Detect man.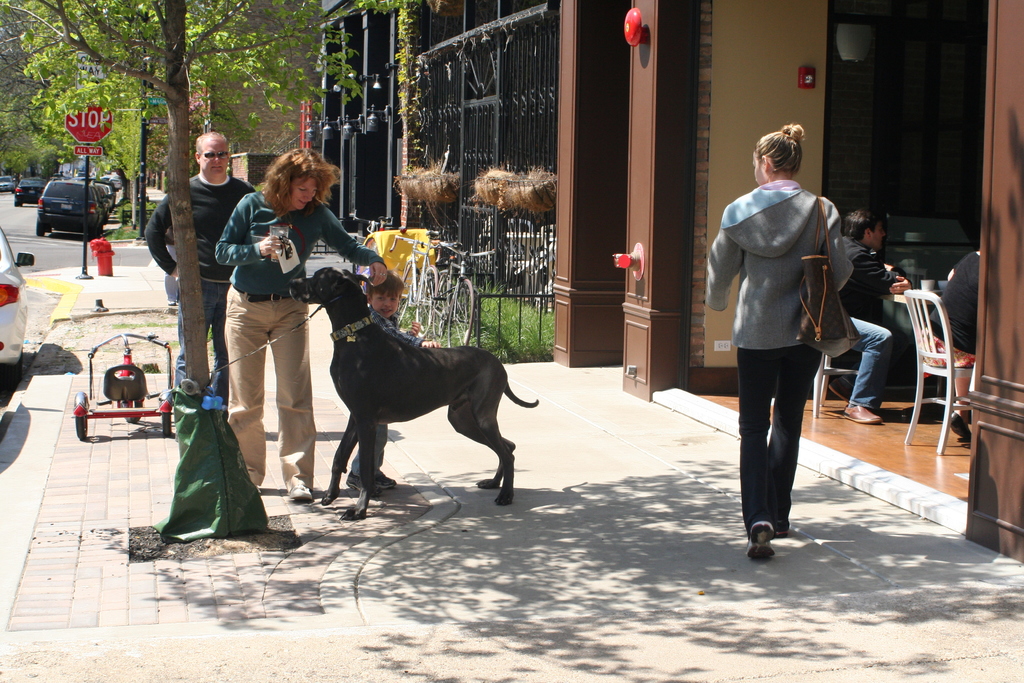
Detected at 148/133/305/525.
